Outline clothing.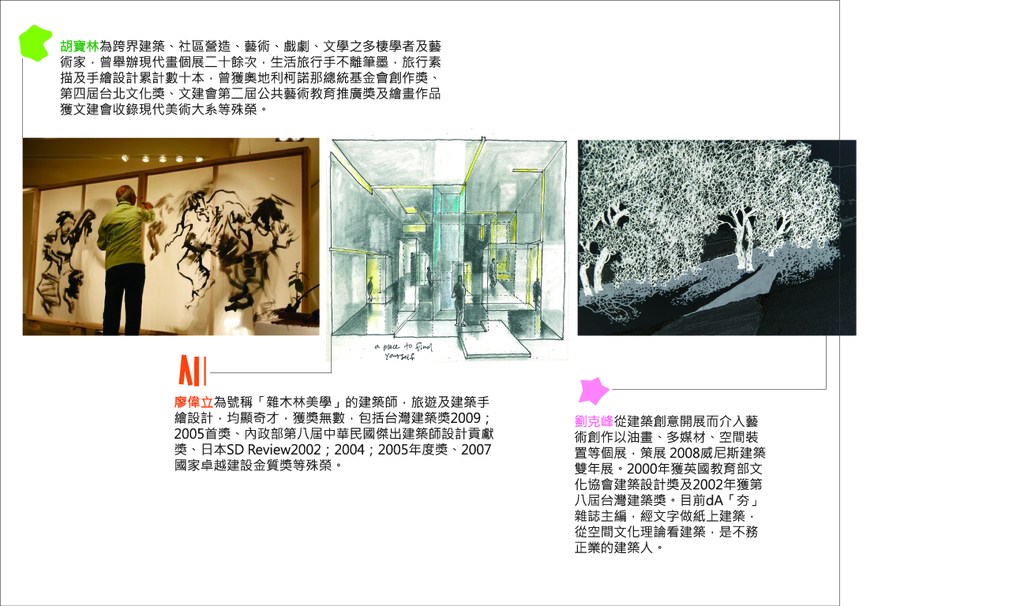
Outline: bbox=[99, 200, 164, 340].
